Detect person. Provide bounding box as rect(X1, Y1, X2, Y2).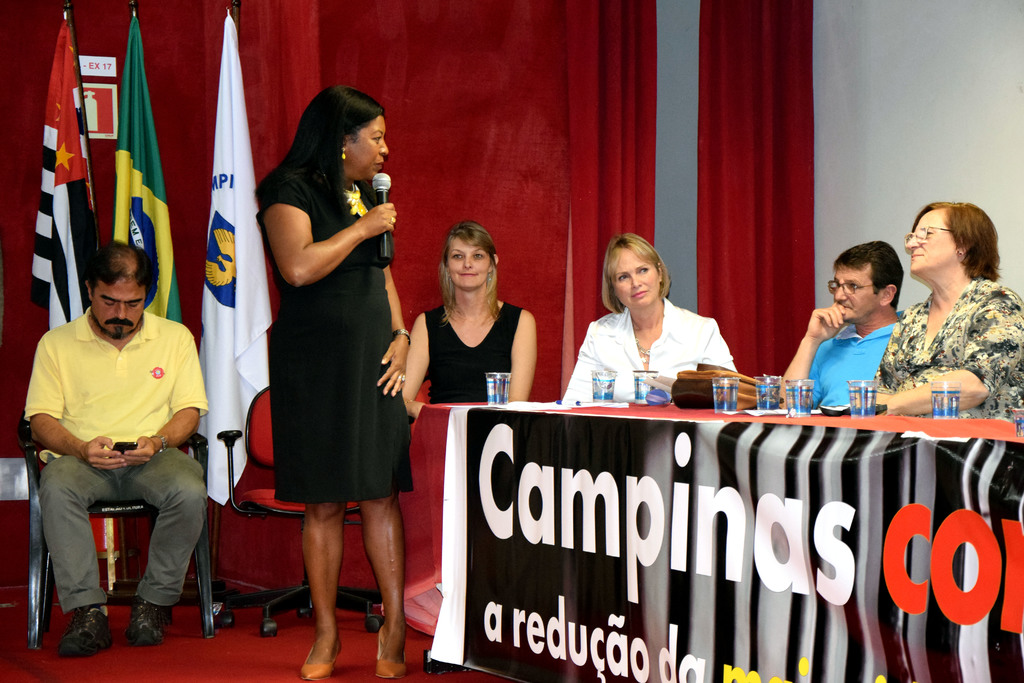
rect(256, 84, 410, 682).
